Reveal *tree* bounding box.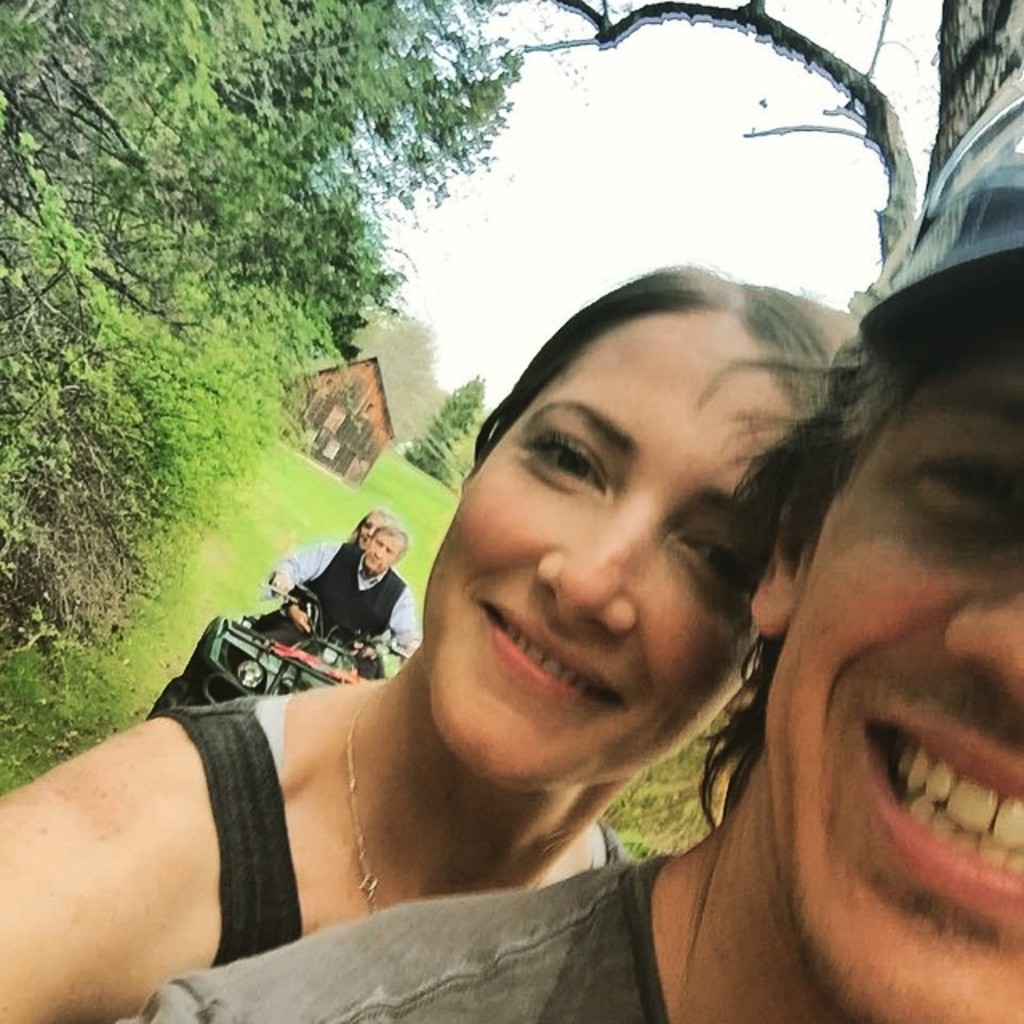
Revealed: (397,371,488,488).
